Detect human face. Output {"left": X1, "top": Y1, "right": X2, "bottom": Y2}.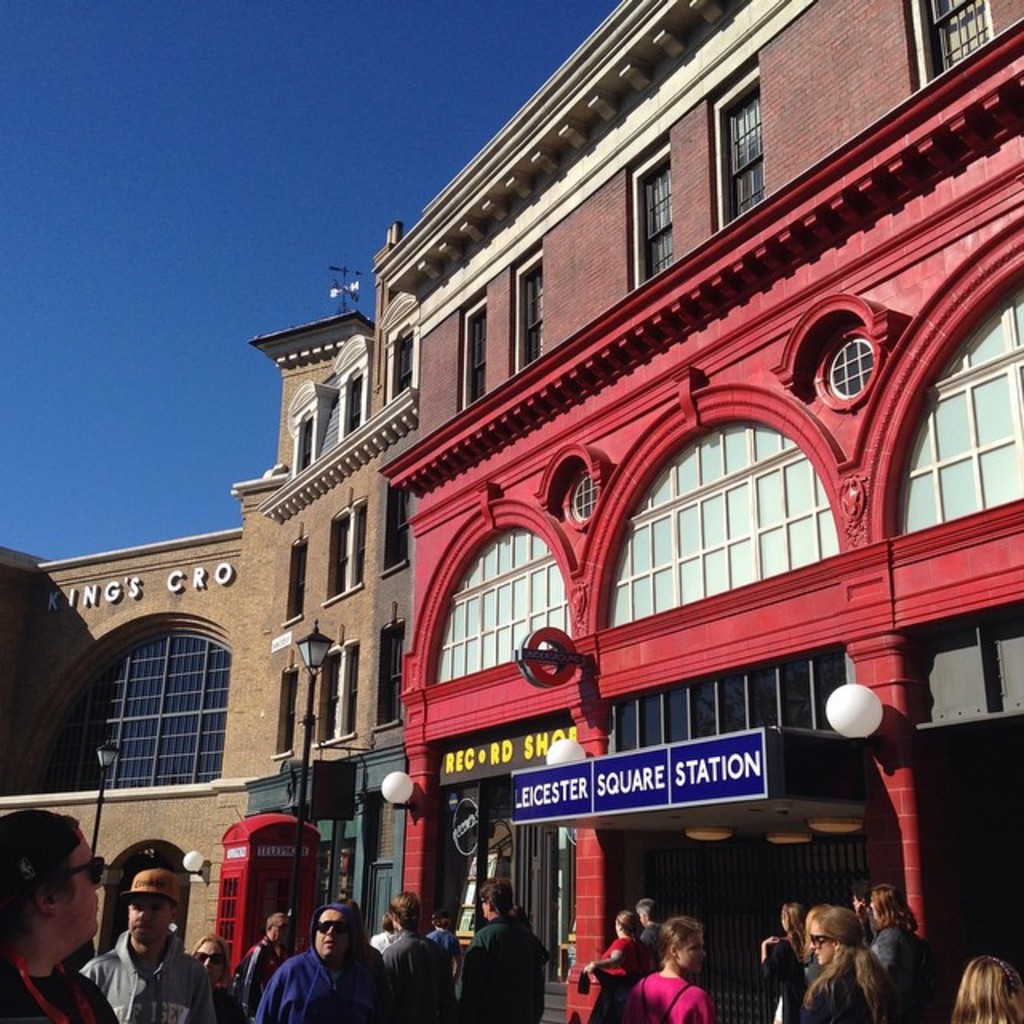
{"left": 320, "top": 904, "right": 354, "bottom": 962}.
